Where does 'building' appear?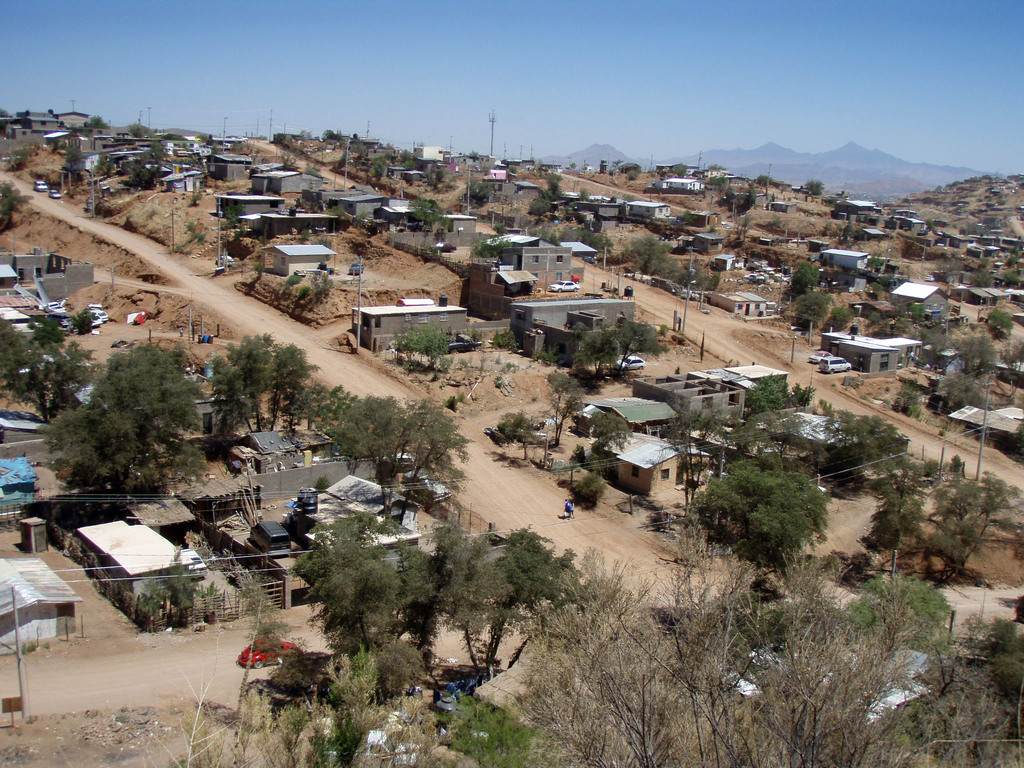
Appears at 75:515:204:620.
